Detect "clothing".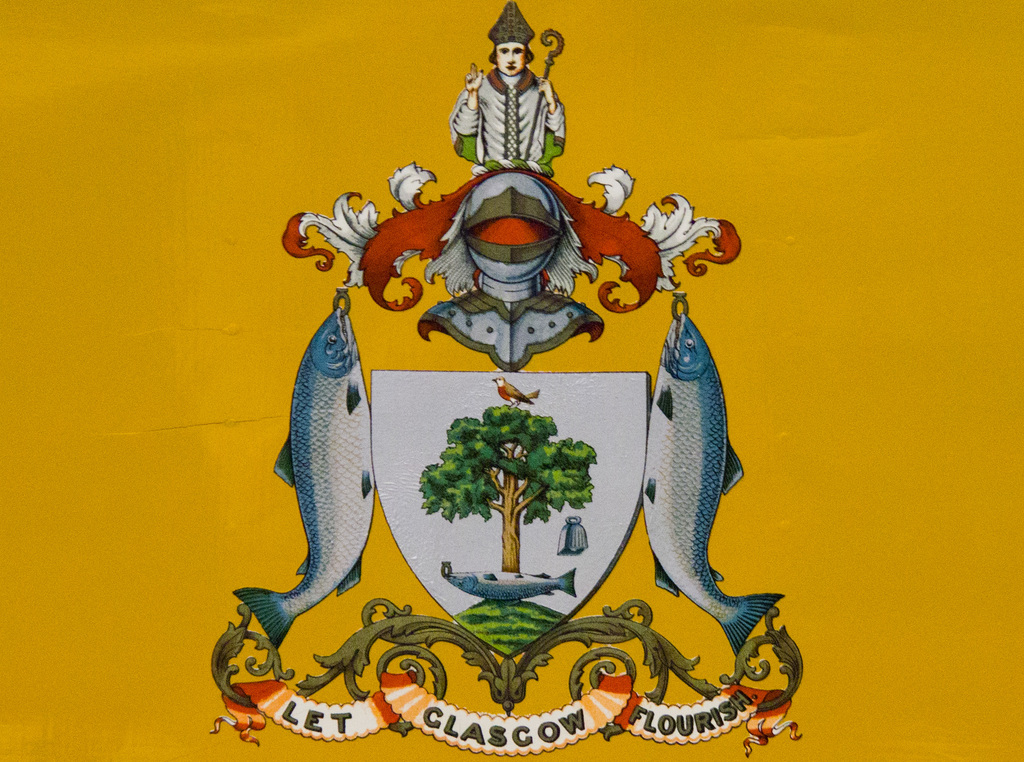
Detected at x1=452 y1=64 x2=567 y2=174.
